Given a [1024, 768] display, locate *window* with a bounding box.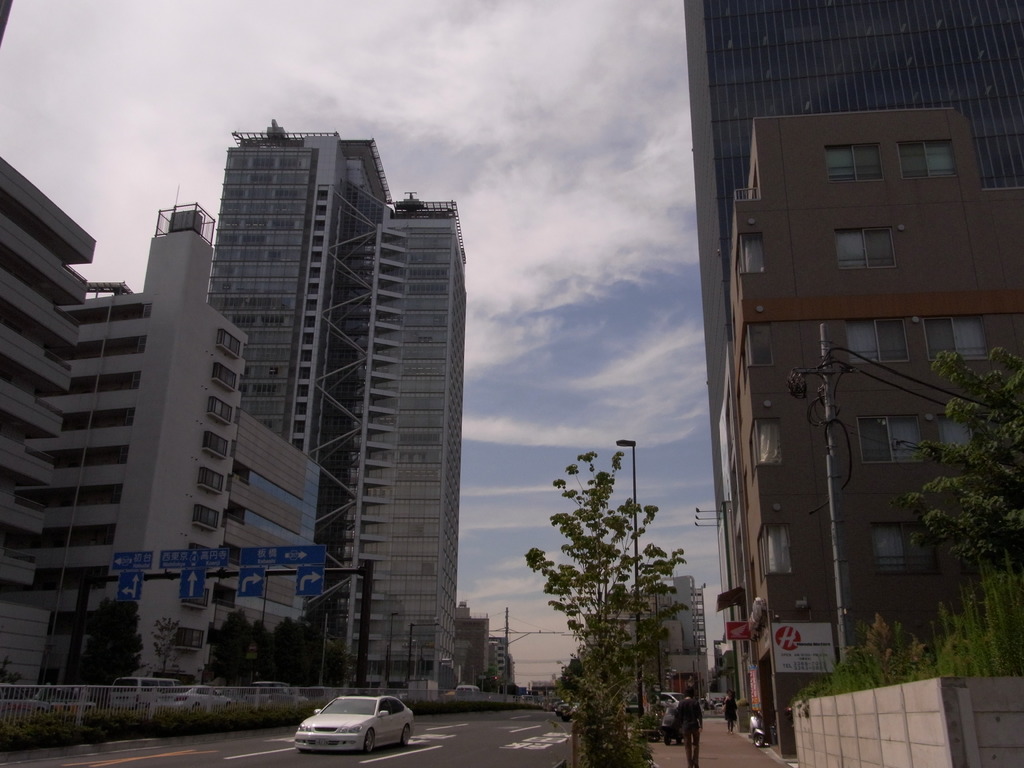
Located: region(191, 506, 221, 532).
